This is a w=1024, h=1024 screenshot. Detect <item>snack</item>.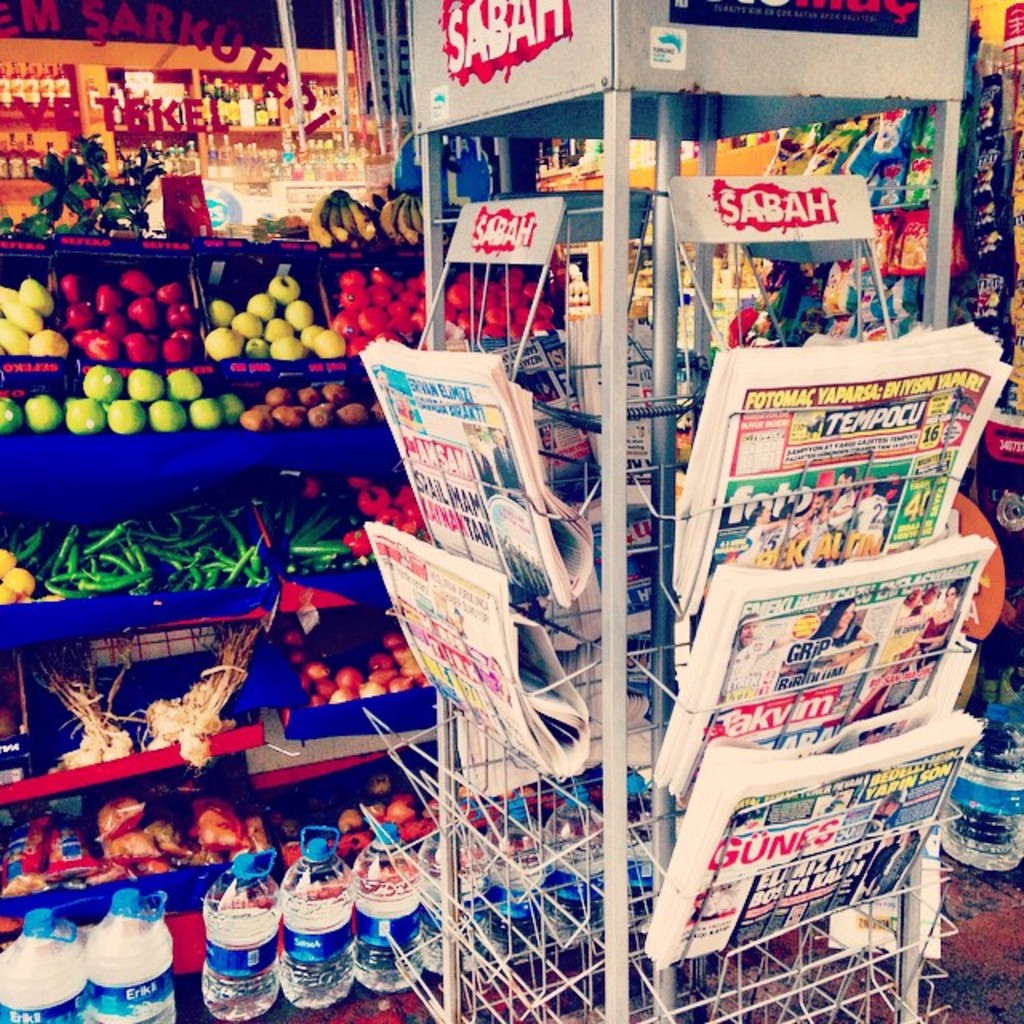
(left=6, top=501, right=266, bottom=603).
